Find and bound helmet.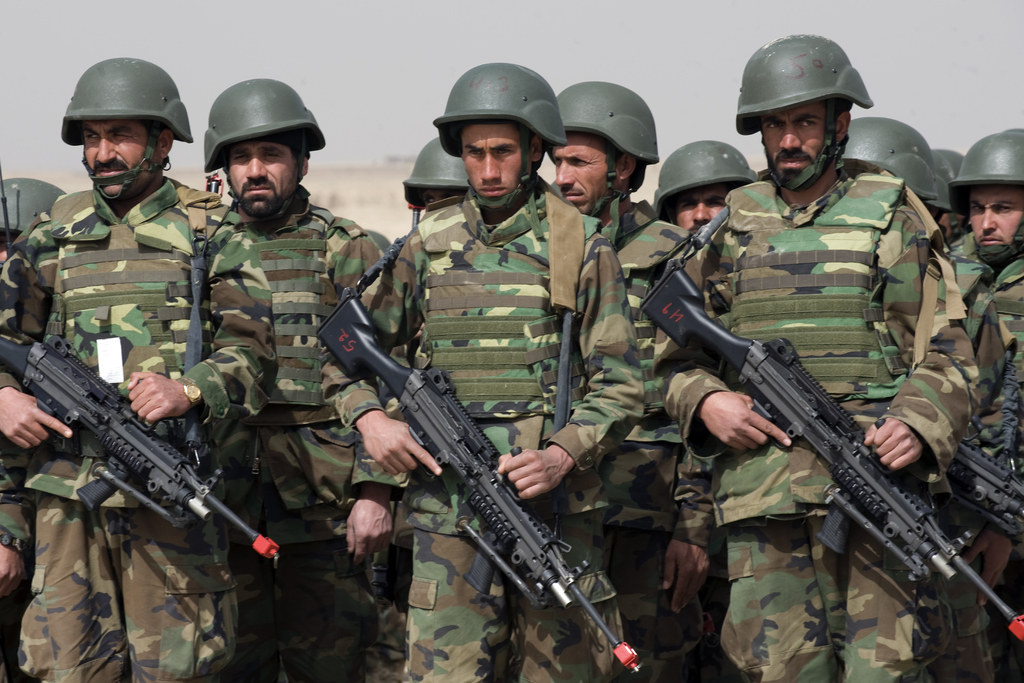
Bound: {"left": 201, "top": 74, "right": 326, "bottom": 171}.
